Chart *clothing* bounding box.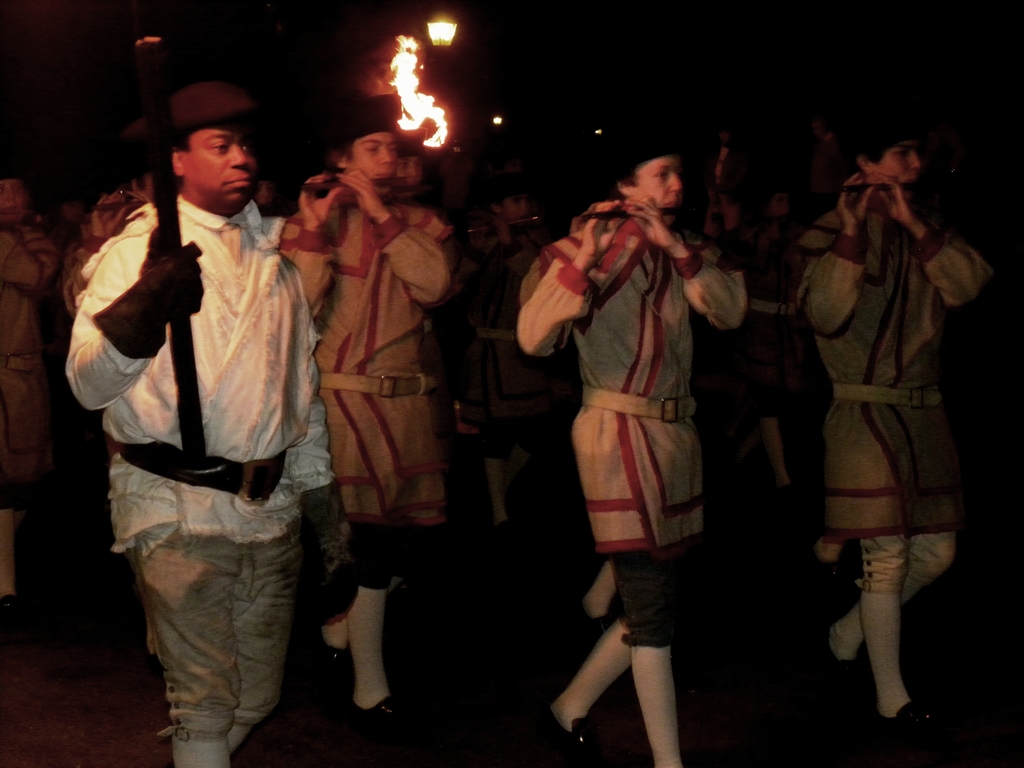
Charted: (68,190,332,767).
